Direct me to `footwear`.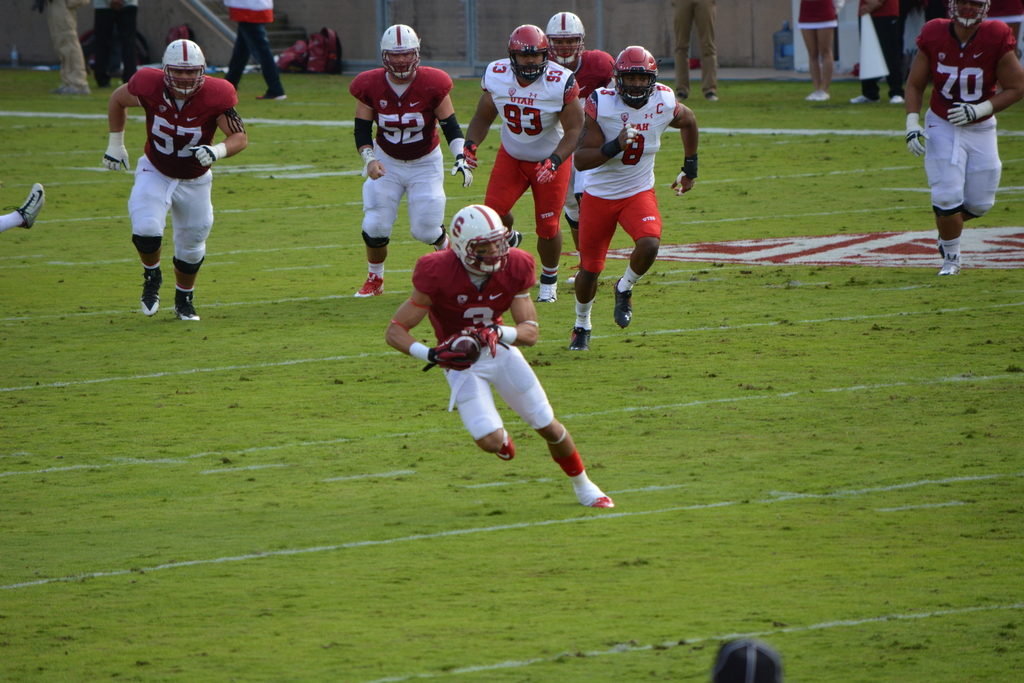
Direction: <region>932, 252, 960, 277</region>.
